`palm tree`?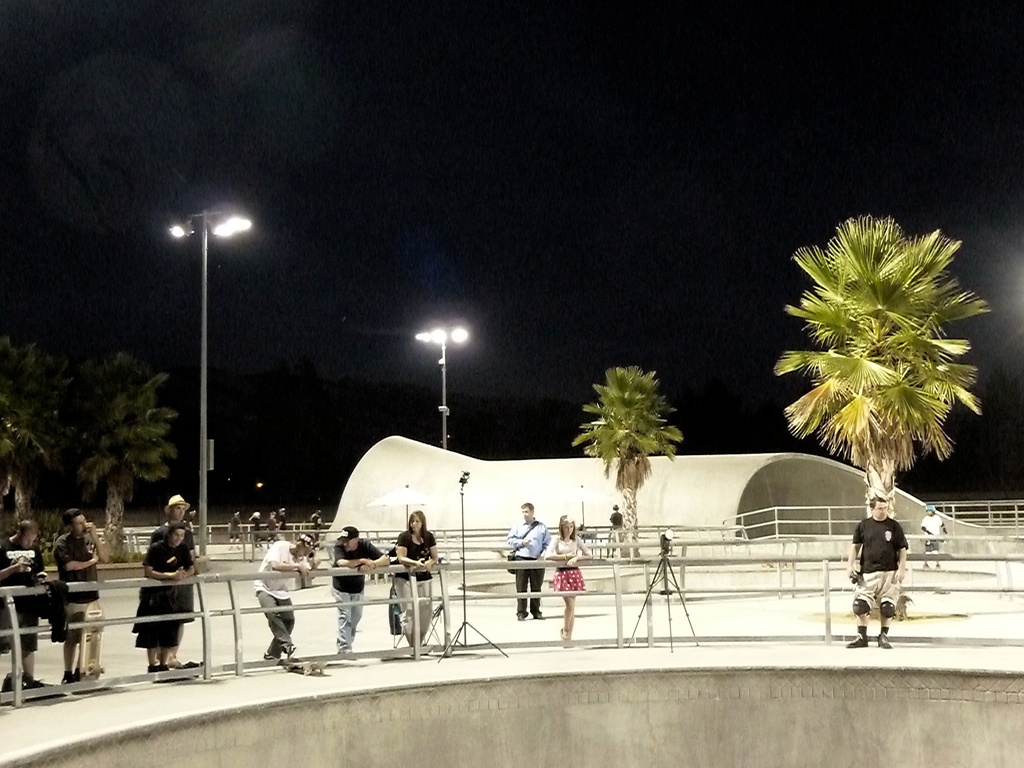
(left=91, top=356, right=172, bottom=567)
